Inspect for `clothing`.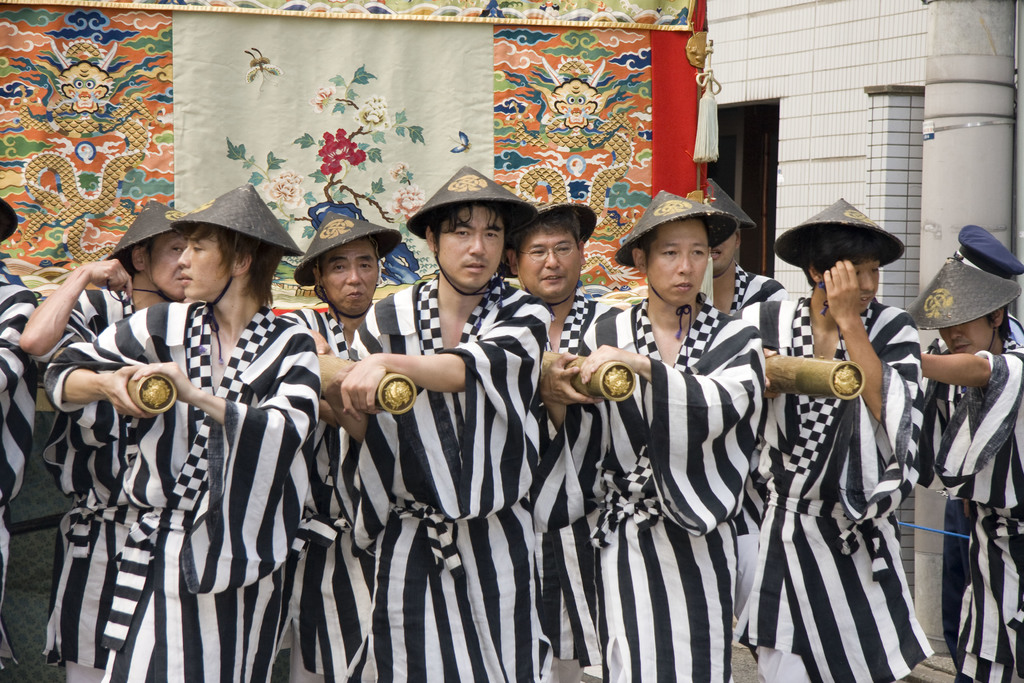
Inspection: <box>336,272,553,682</box>.
